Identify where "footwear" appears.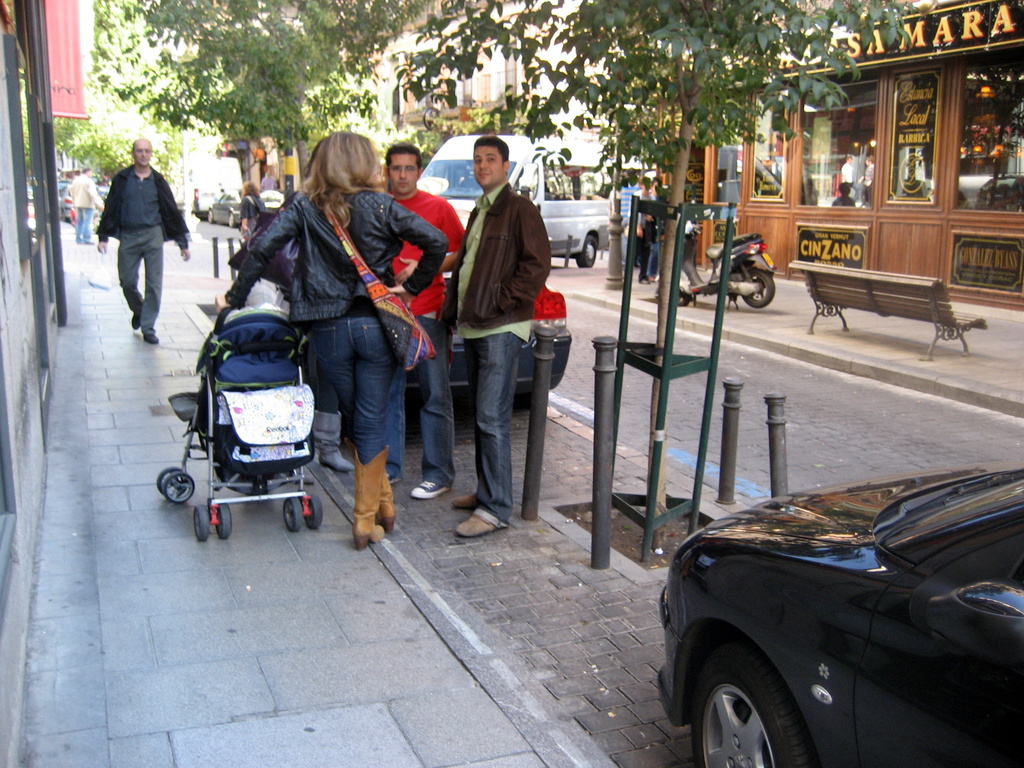
Appears at 648, 278, 657, 282.
